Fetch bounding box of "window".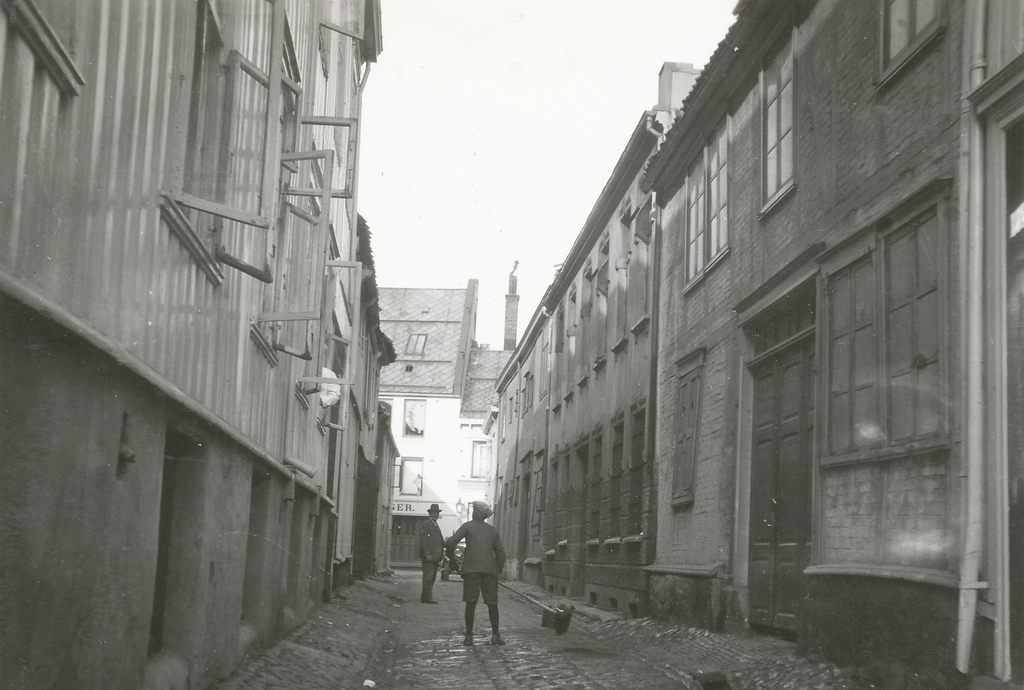
Bbox: 678,122,729,283.
